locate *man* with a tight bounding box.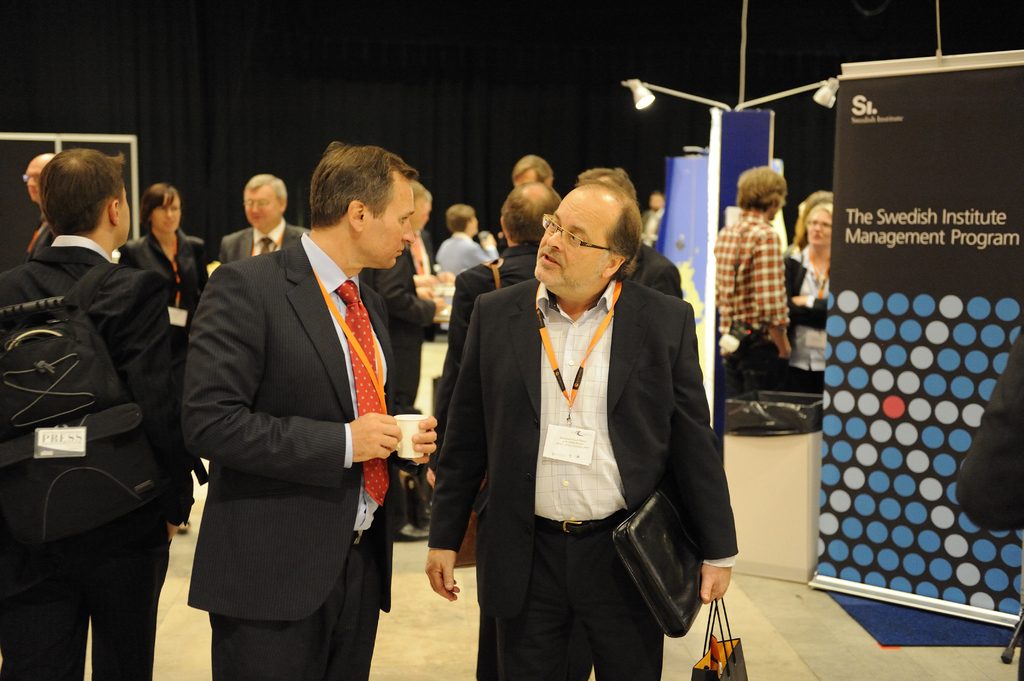
449 151 733 678.
